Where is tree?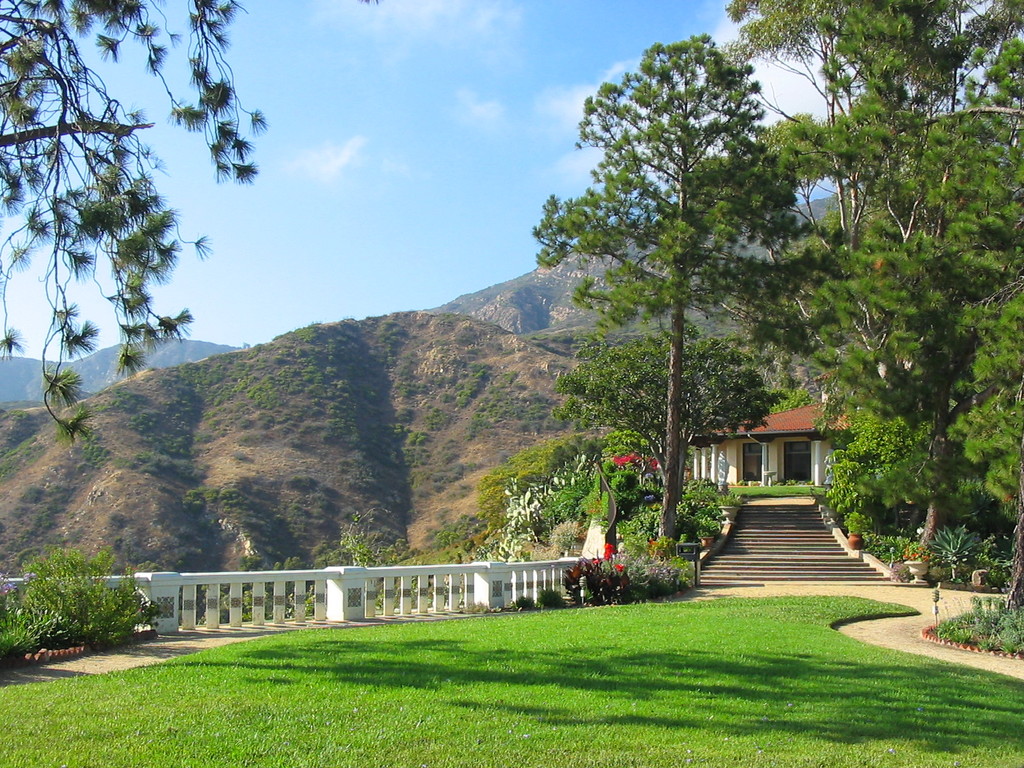
bbox(911, 37, 1023, 597).
